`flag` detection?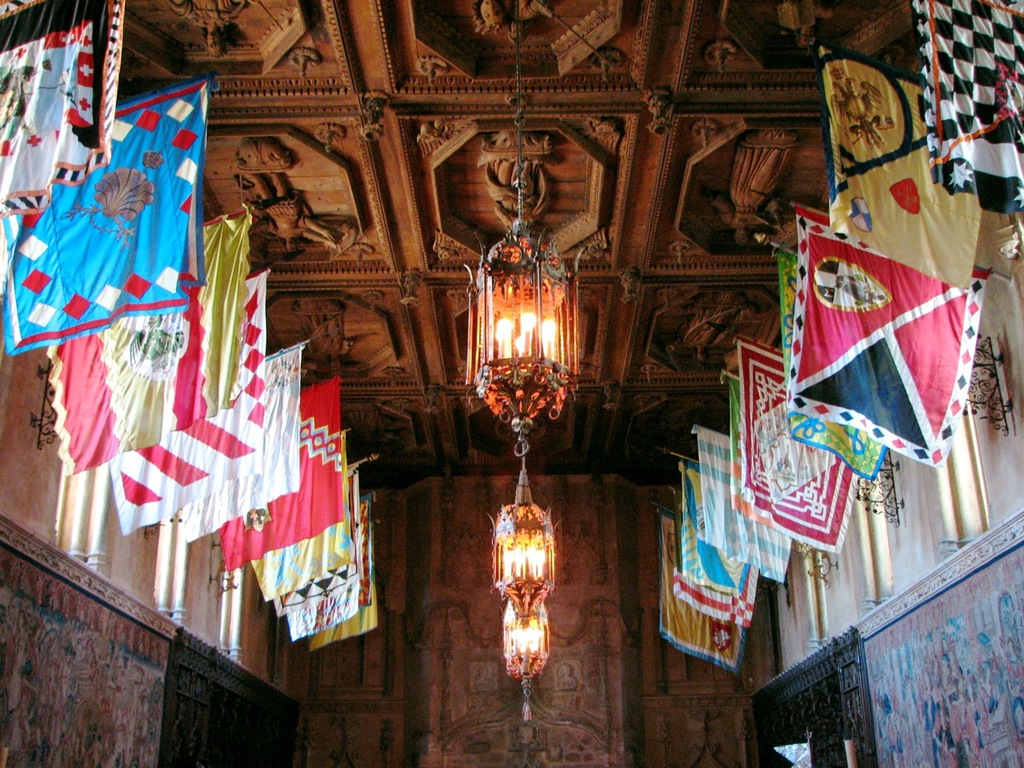
box=[112, 266, 274, 534]
